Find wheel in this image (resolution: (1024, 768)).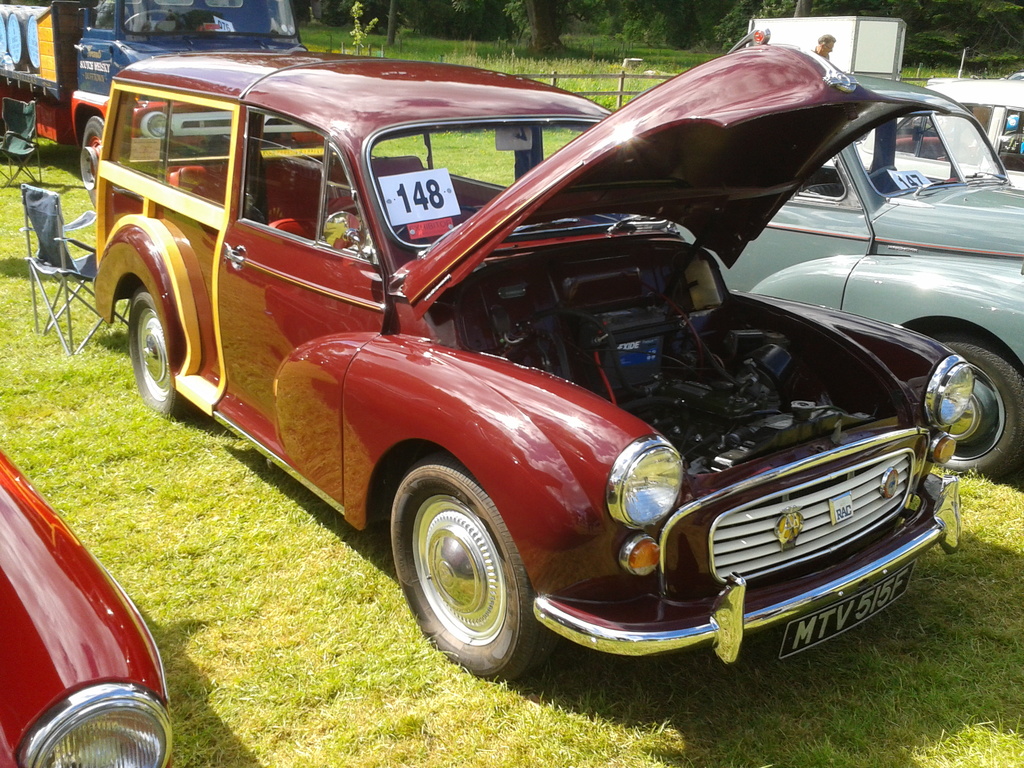
[75, 114, 134, 213].
